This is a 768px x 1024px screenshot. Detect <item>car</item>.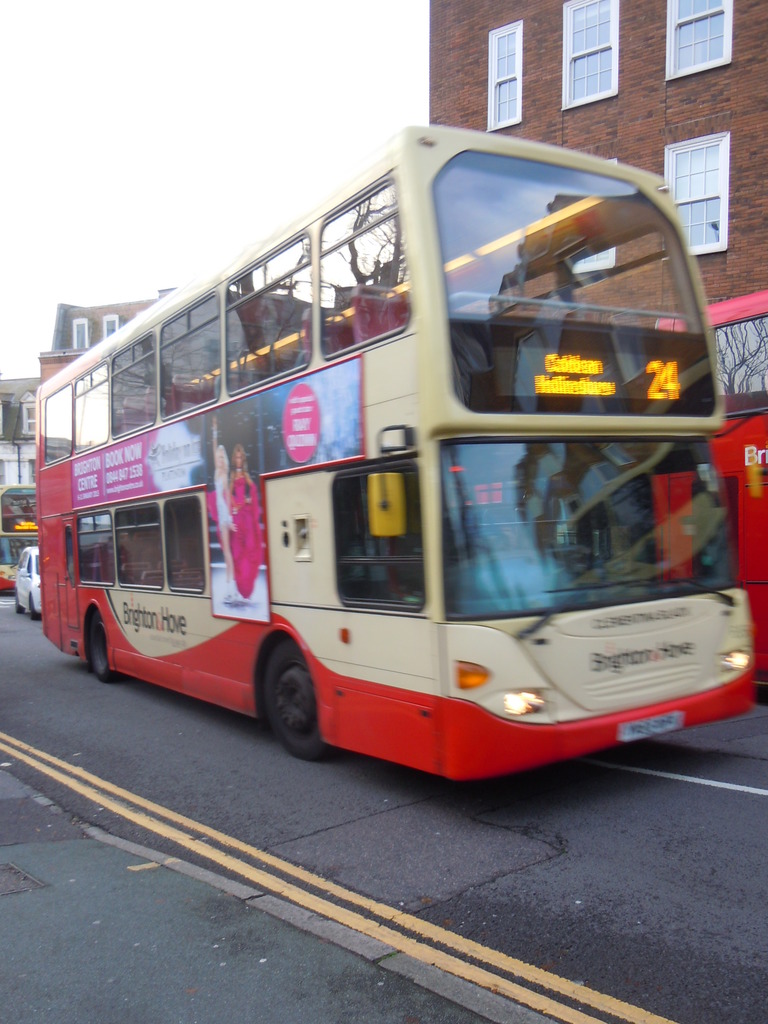
16/541/44/620.
